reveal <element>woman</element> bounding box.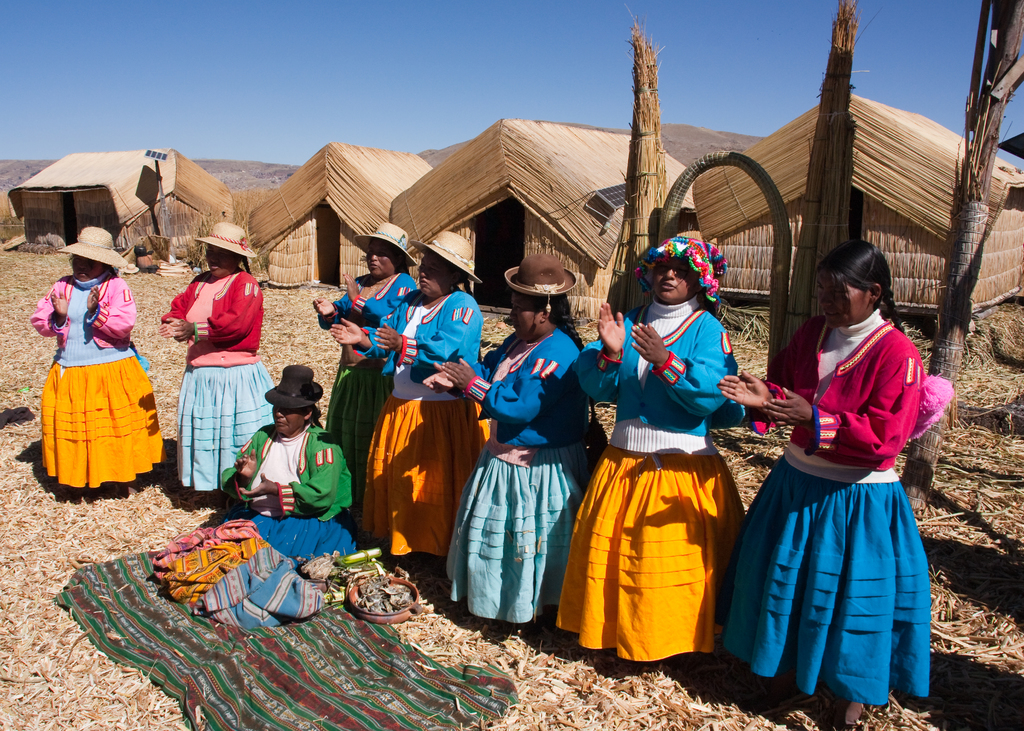
Revealed: 446/248/621/627.
